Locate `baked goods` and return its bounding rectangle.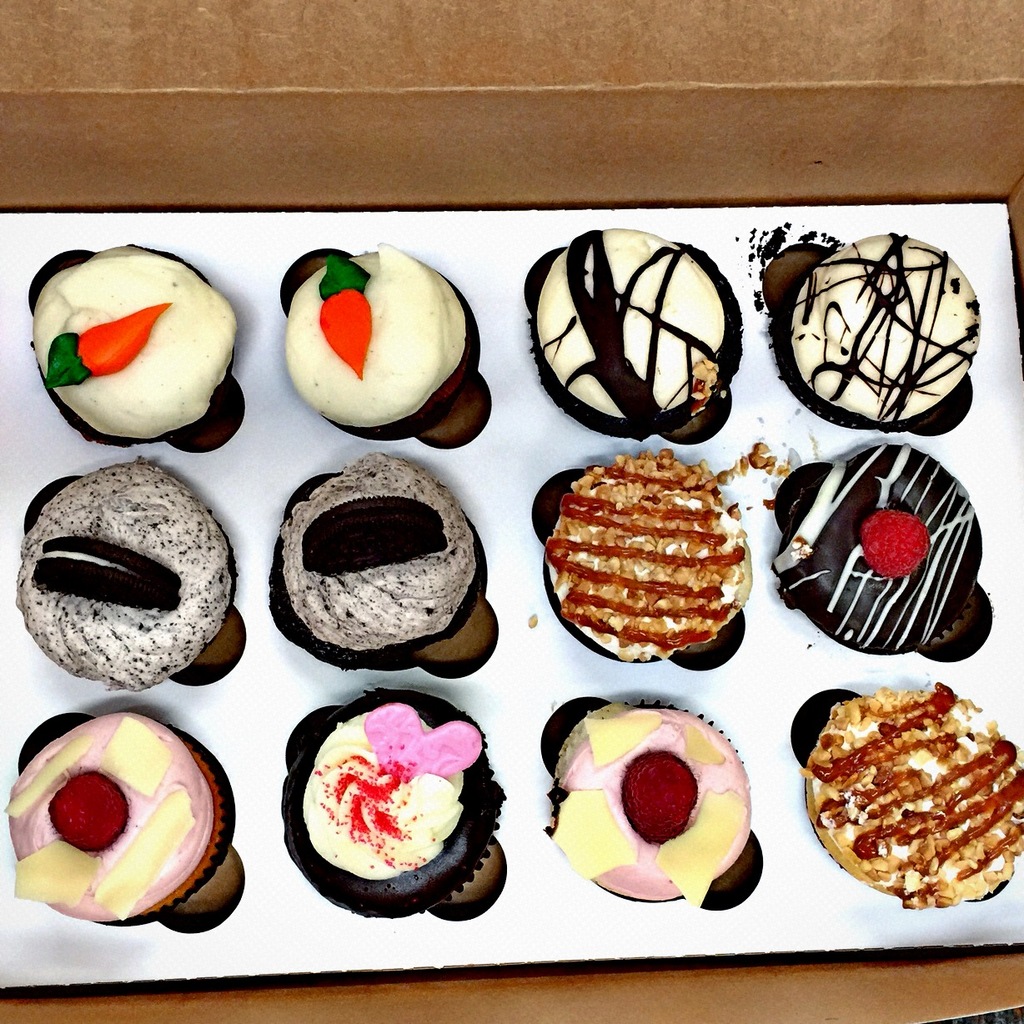
828, 691, 1009, 915.
